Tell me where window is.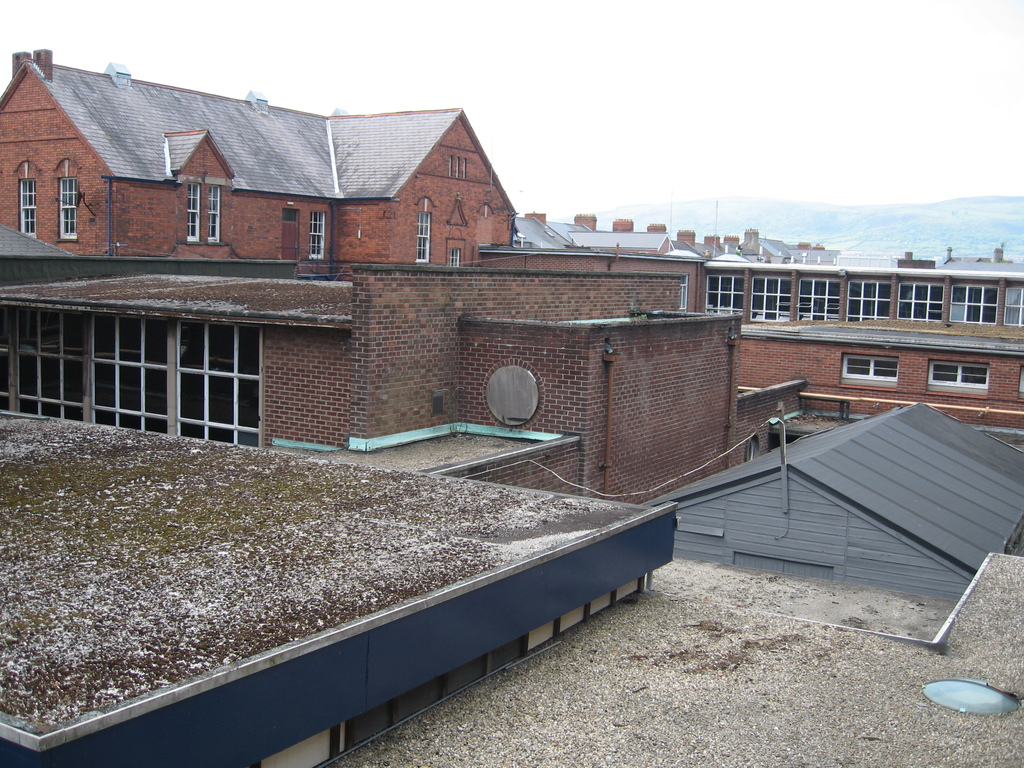
window is at 415:213:436:264.
